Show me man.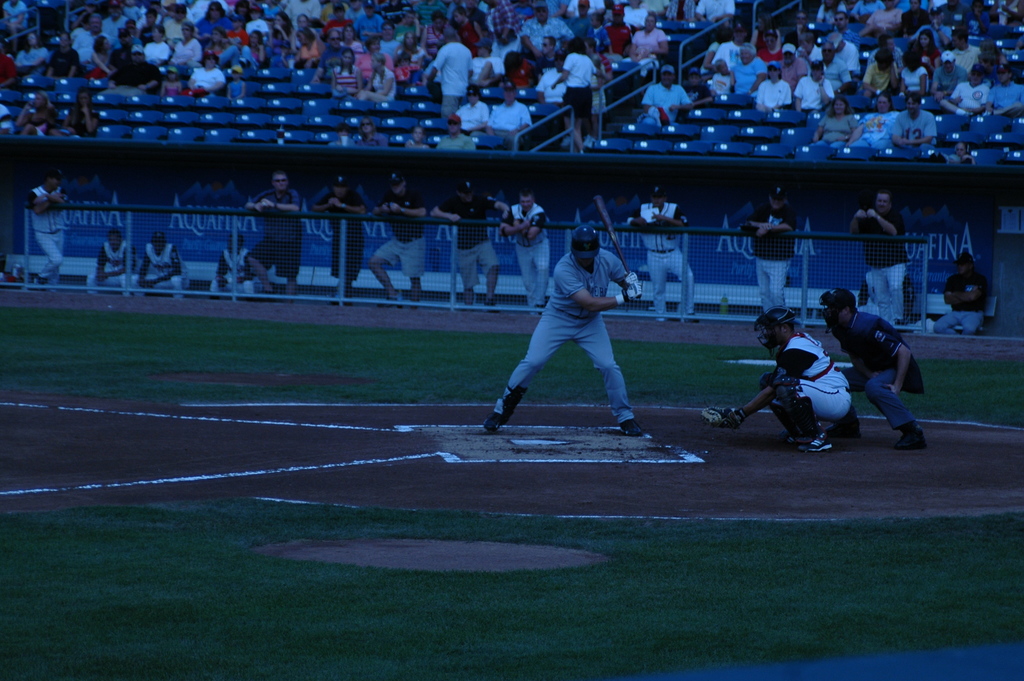
man is here: 934,256,994,338.
